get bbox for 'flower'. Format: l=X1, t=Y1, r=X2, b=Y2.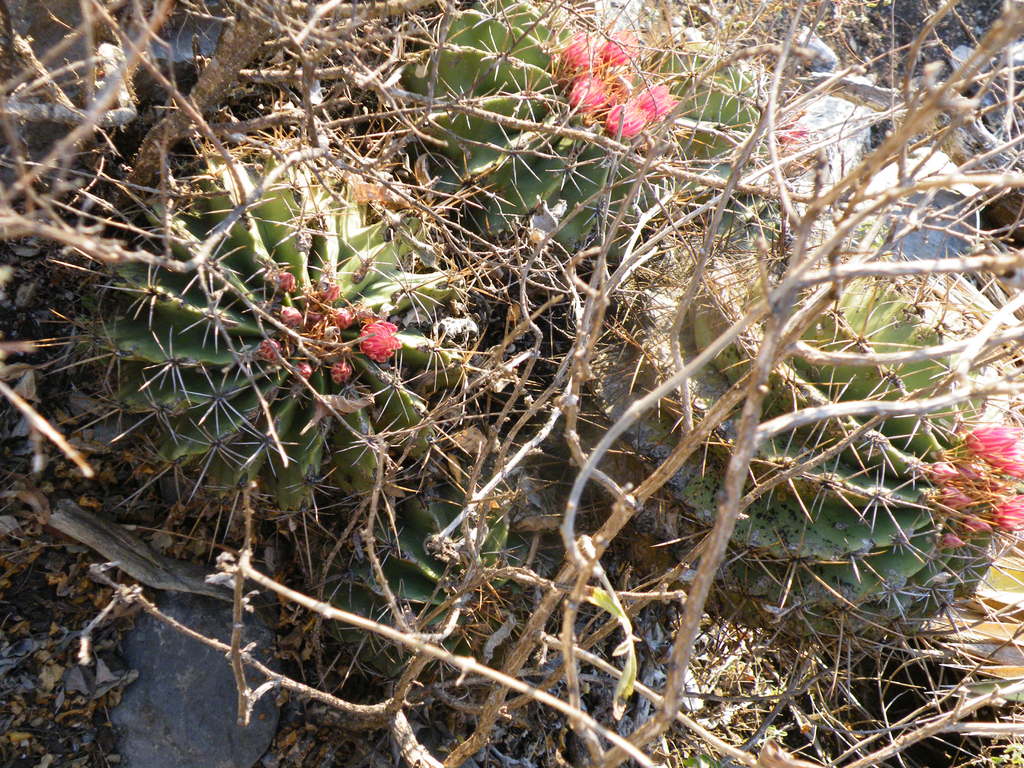
l=280, t=307, r=301, b=322.
